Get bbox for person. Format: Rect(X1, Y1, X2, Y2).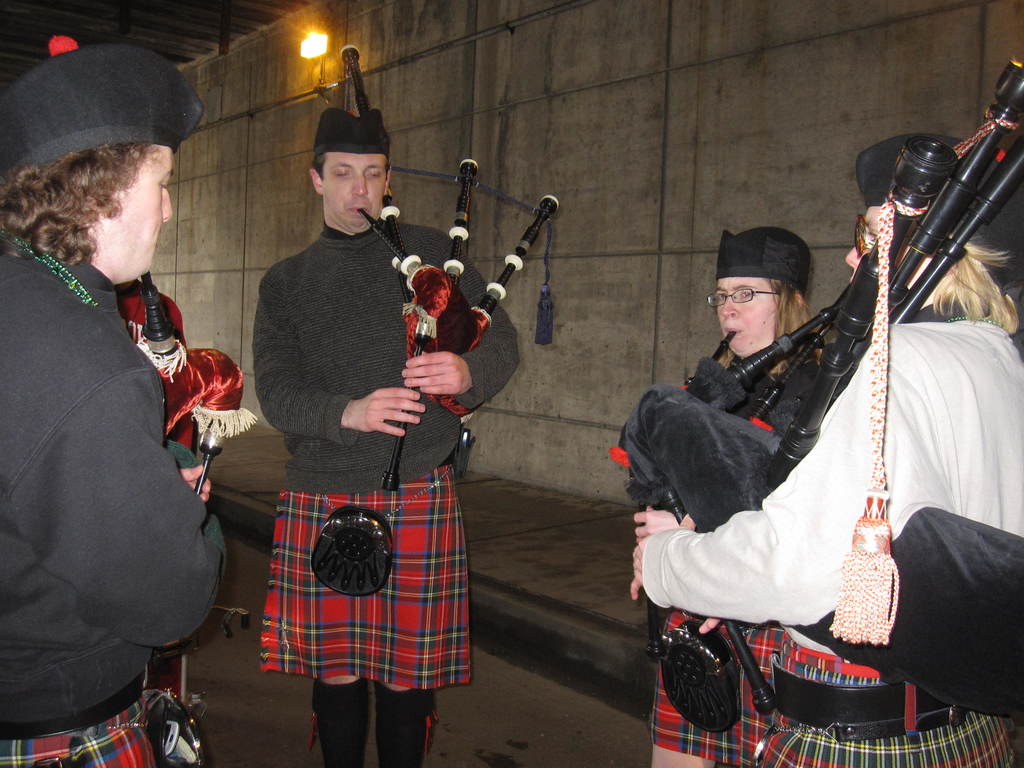
Rect(614, 238, 831, 767).
